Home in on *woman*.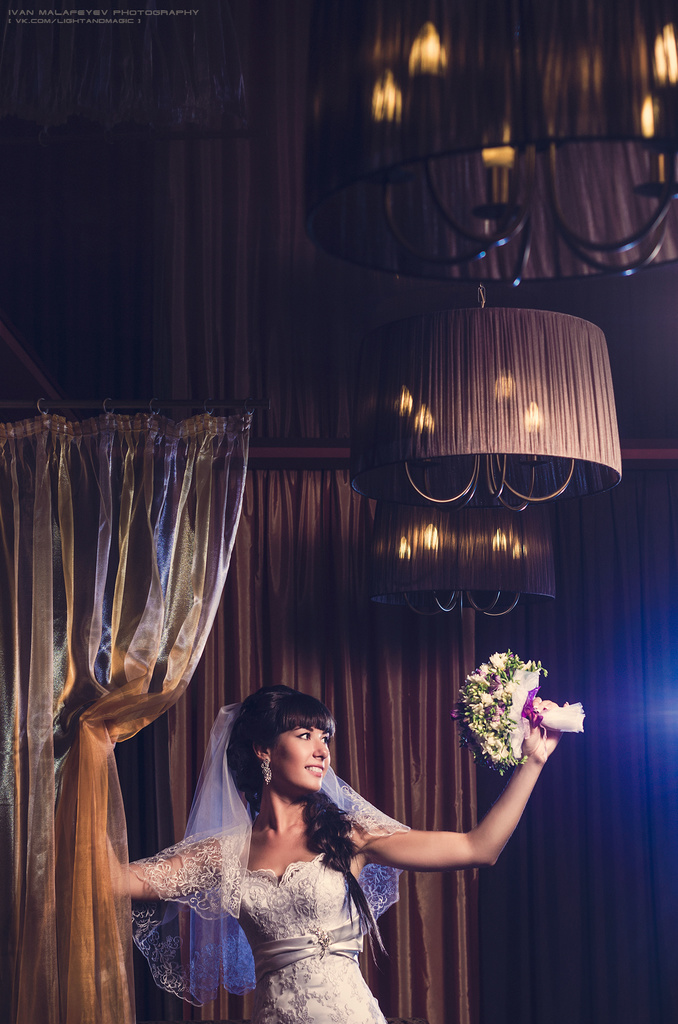
Homed in at l=73, t=687, r=551, b=1023.
